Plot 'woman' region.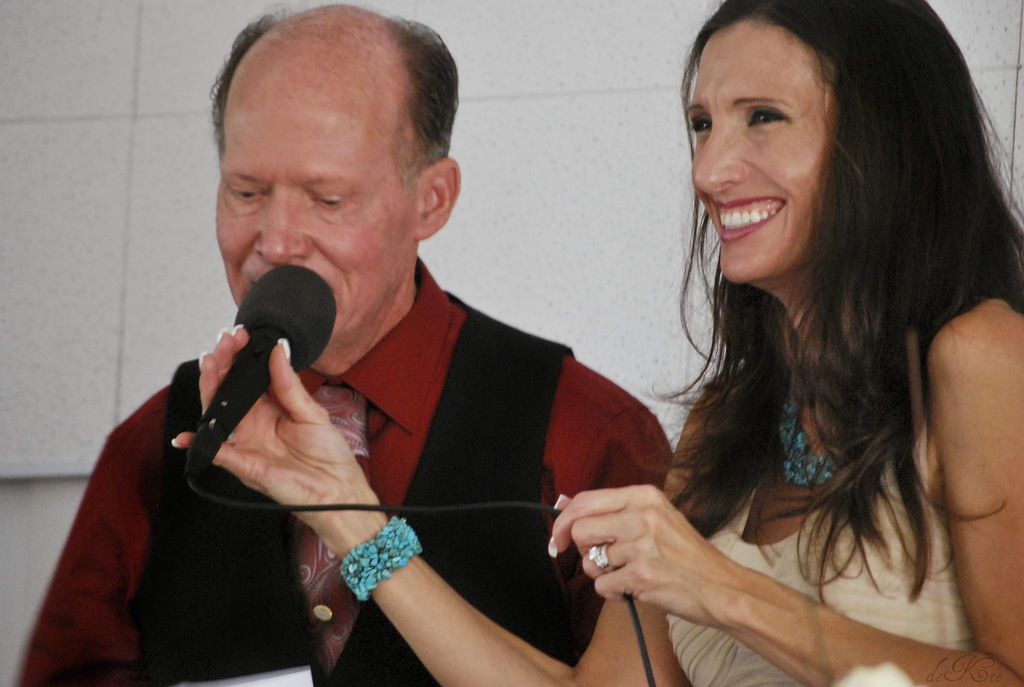
Plotted at left=171, top=0, right=1021, bottom=686.
